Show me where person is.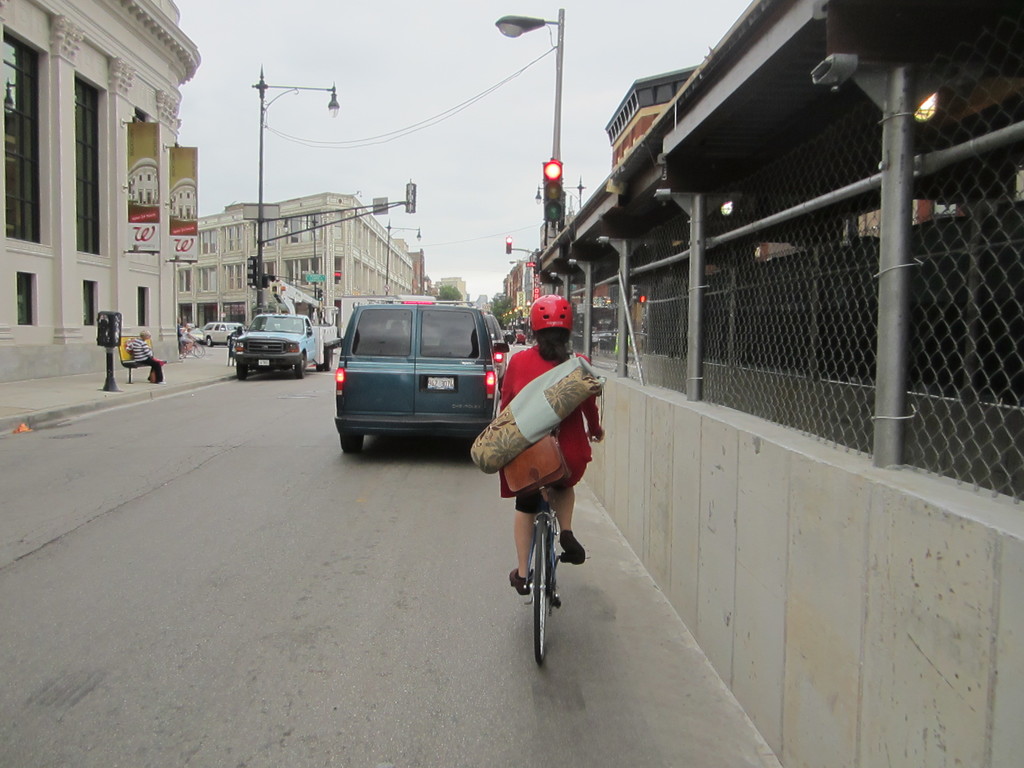
person is at 127/329/163/381.
